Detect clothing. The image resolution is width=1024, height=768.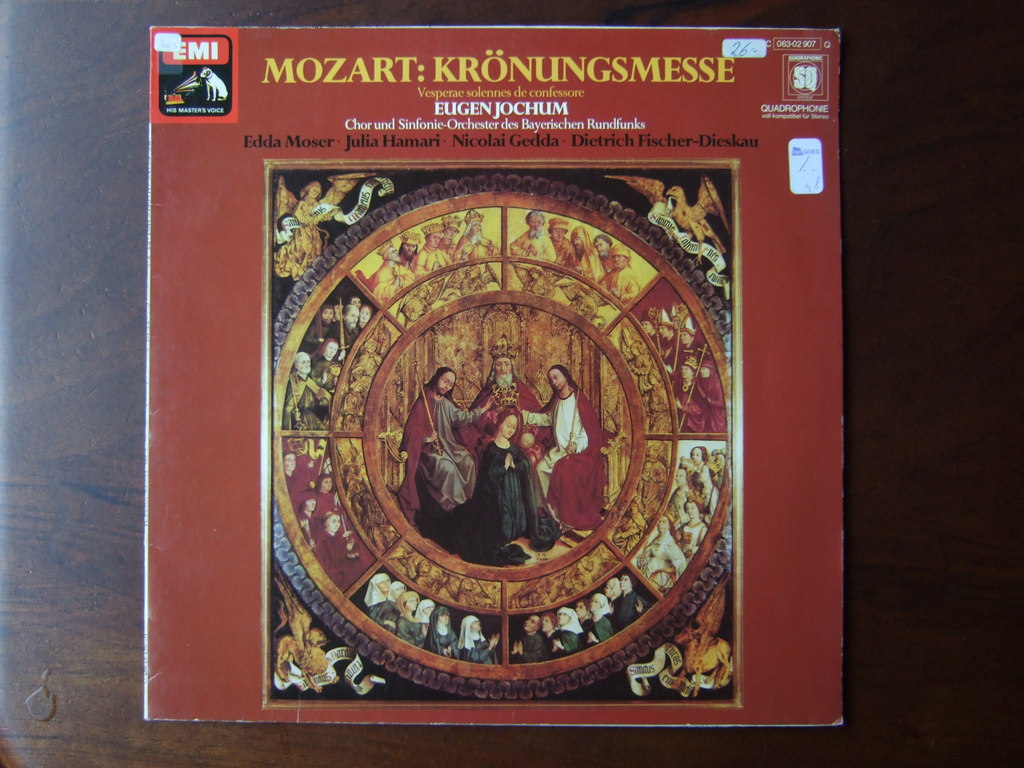
[x1=648, y1=330, x2=664, y2=347].
